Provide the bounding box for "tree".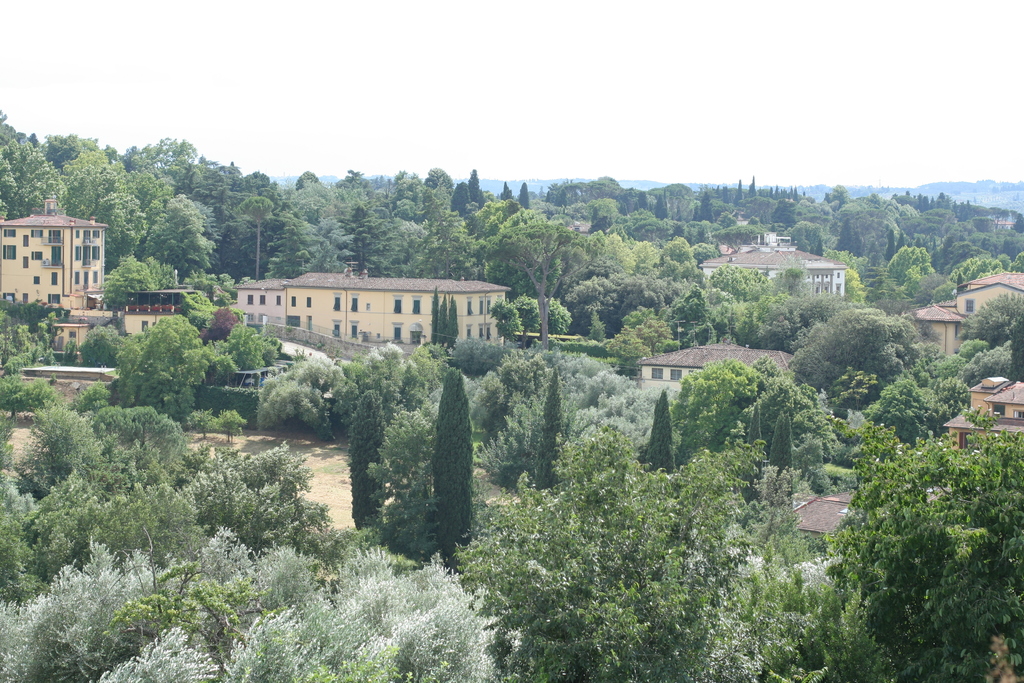
left=509, top=292, right=568, bottom=338.
